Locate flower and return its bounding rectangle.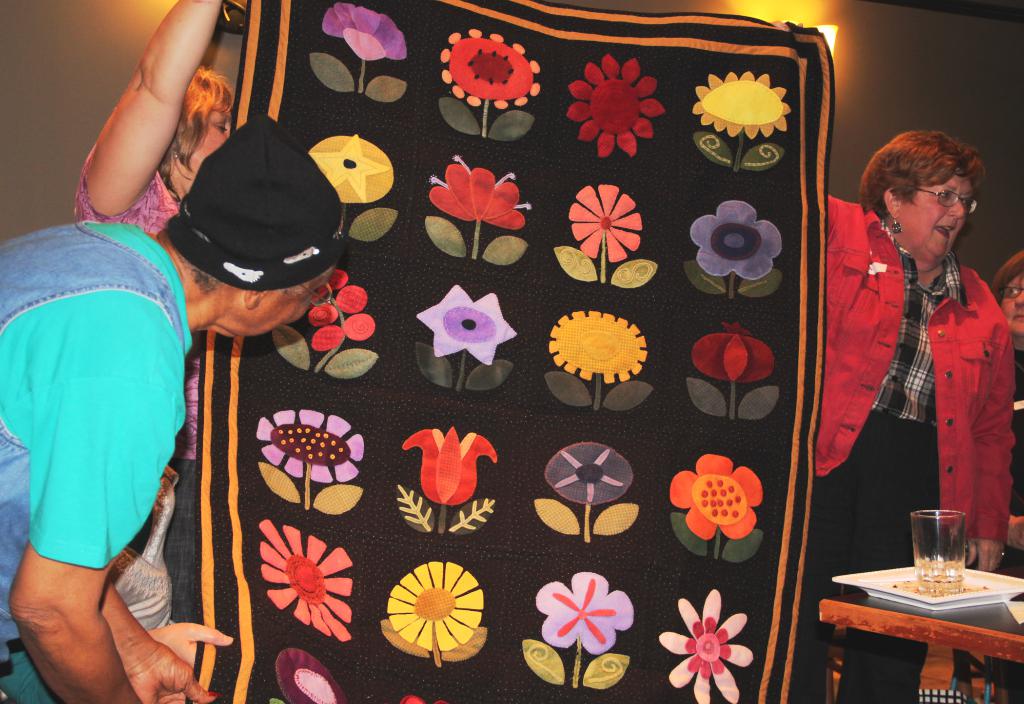
(x1=400, y1=423, x2=493, y2=505).
